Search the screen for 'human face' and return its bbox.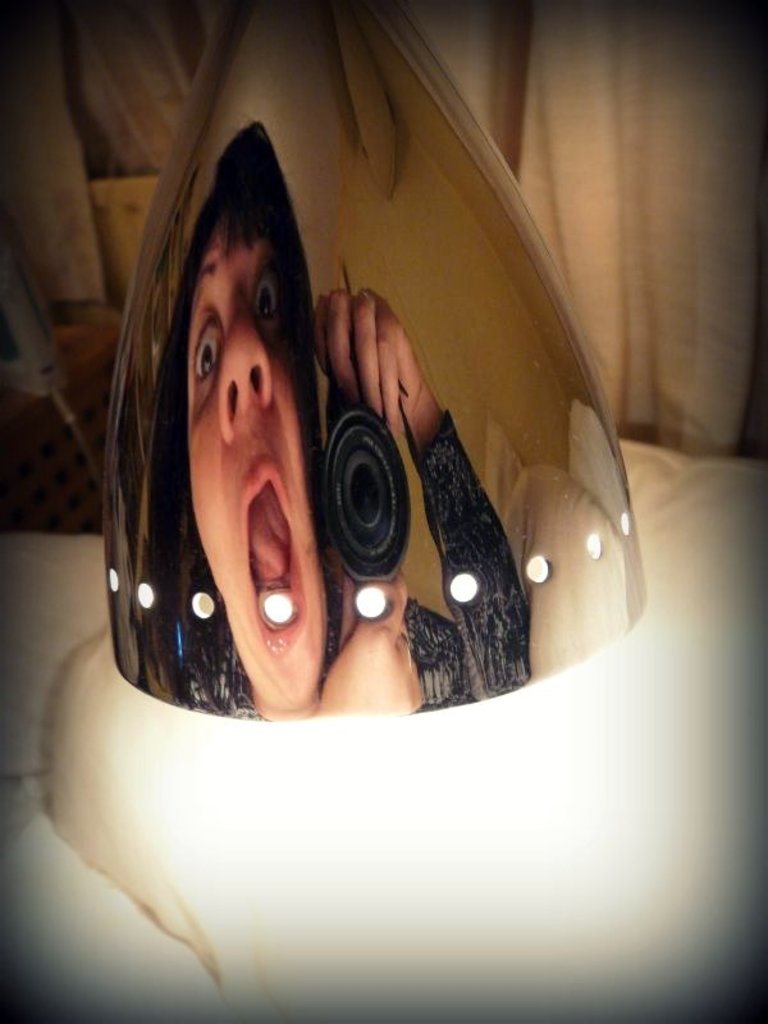
Found: [left=183, top=215, right=332, bottom=707].
